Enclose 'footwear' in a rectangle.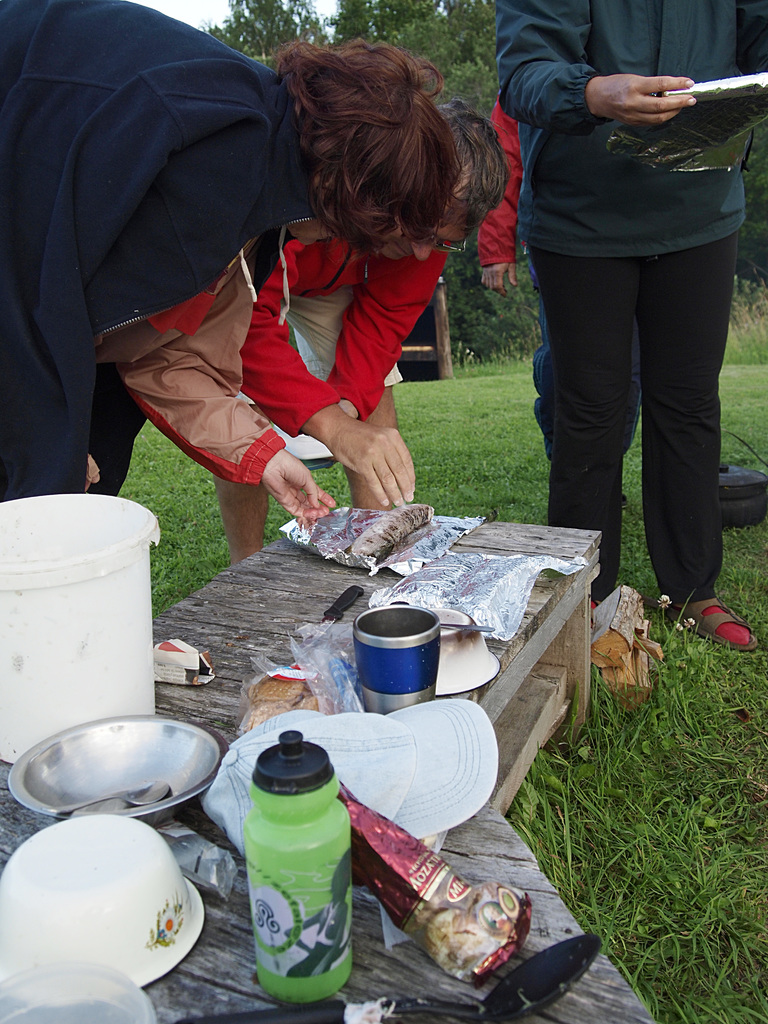
bbox=[618, 489, 630, 507].
